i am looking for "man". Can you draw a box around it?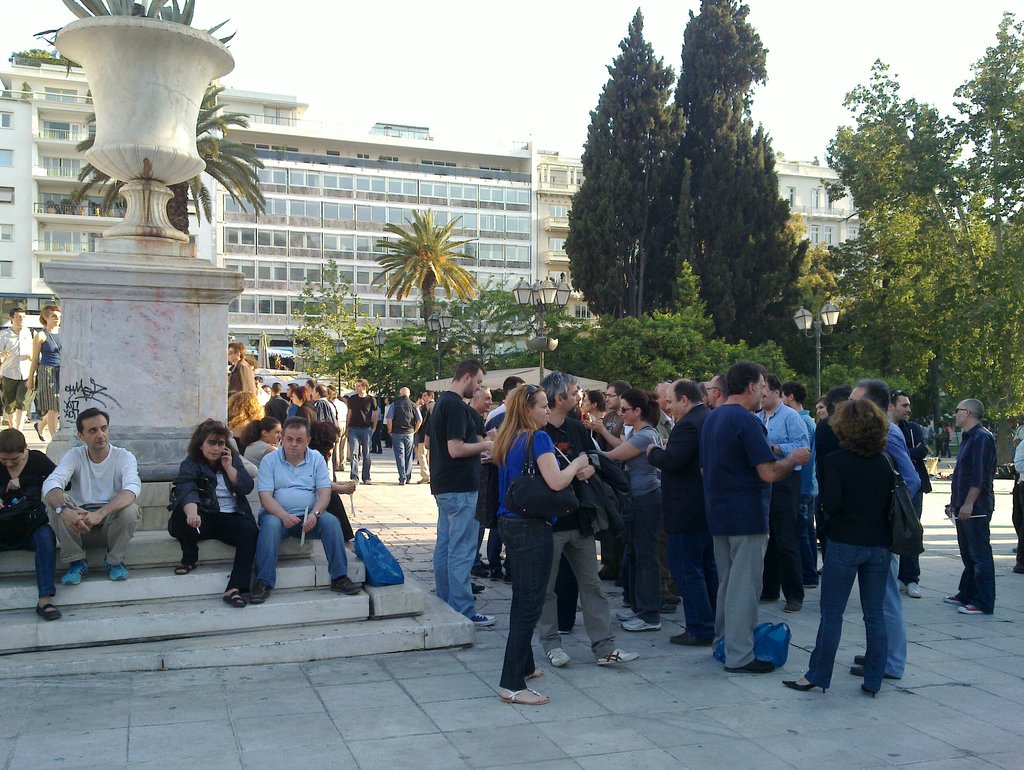
Sure, the bounding box is pyautogui.locateOnScreen(304, 380, 317, 391).
